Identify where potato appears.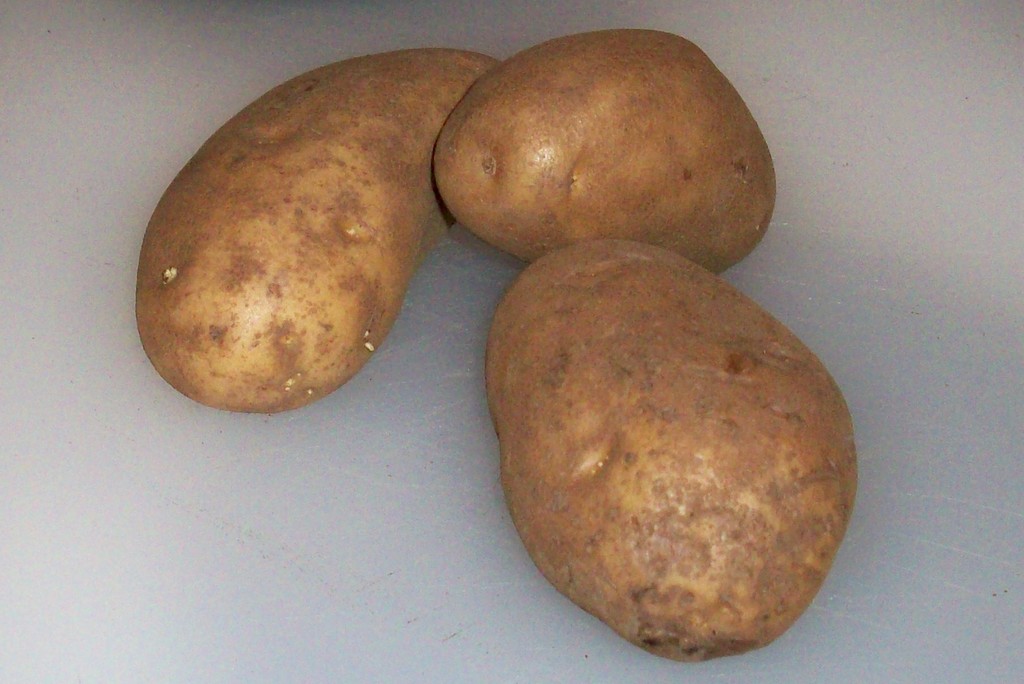
Appears at x1=483 y1=240 x2=857 y2=664.
